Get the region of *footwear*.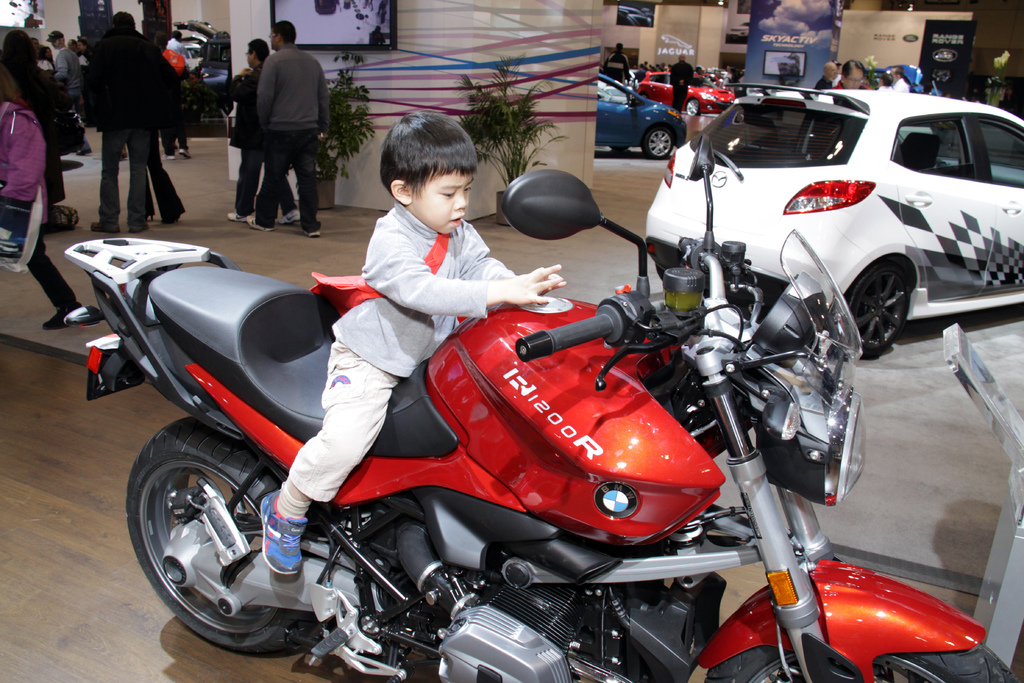
crop(259, 489, 310, 580).
